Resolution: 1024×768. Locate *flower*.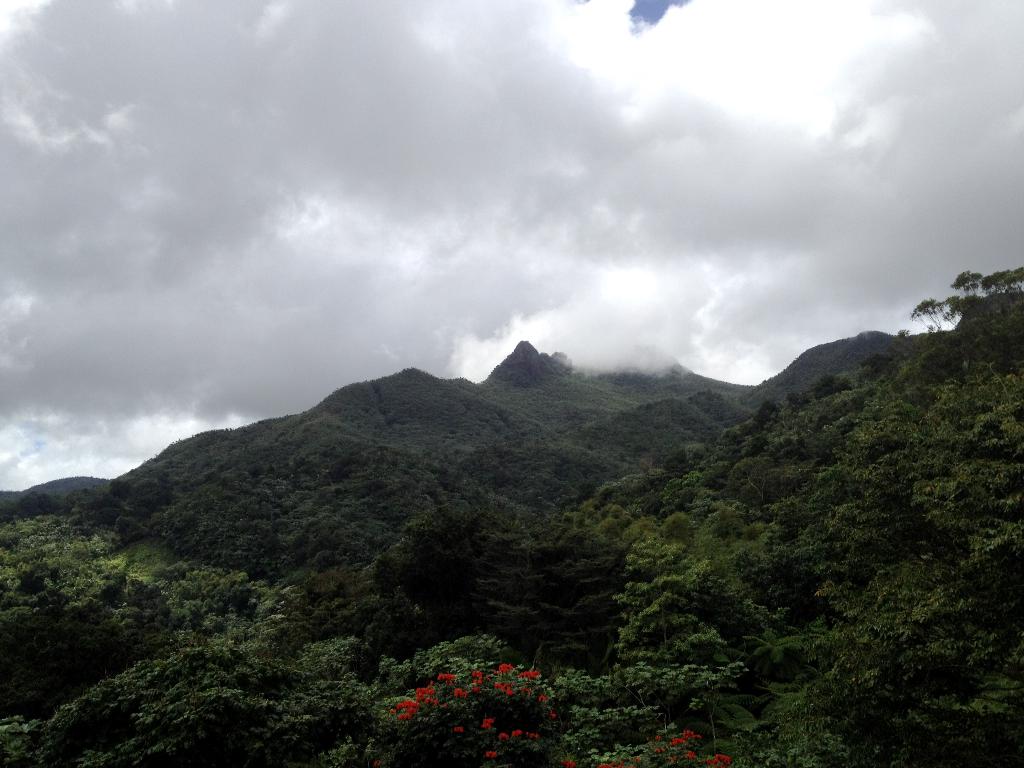
bbox=[396, 700, 412, 715].
